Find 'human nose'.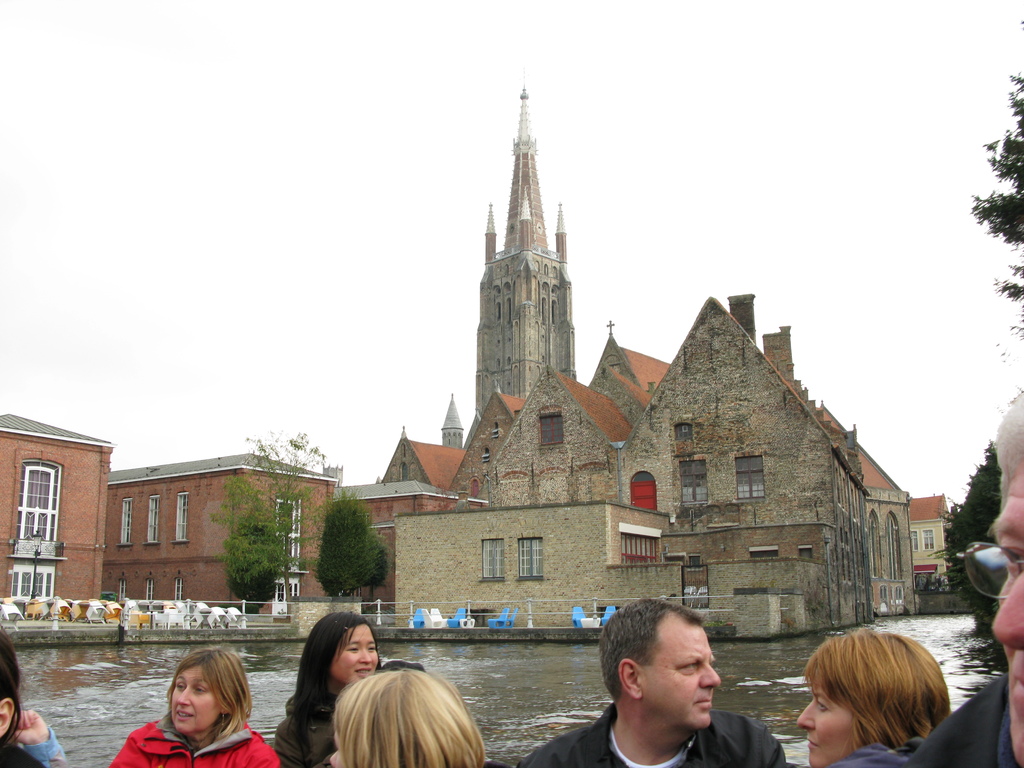
{"x1": 360, "y1": 650, "x2": 374, "y2": 669}.
